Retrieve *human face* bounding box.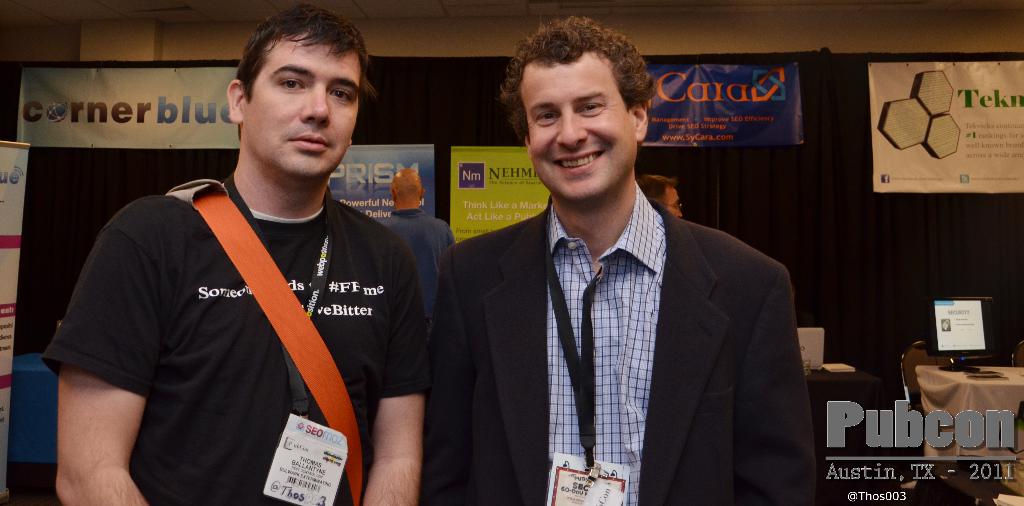
Bounding box: (527,48,634,200).
